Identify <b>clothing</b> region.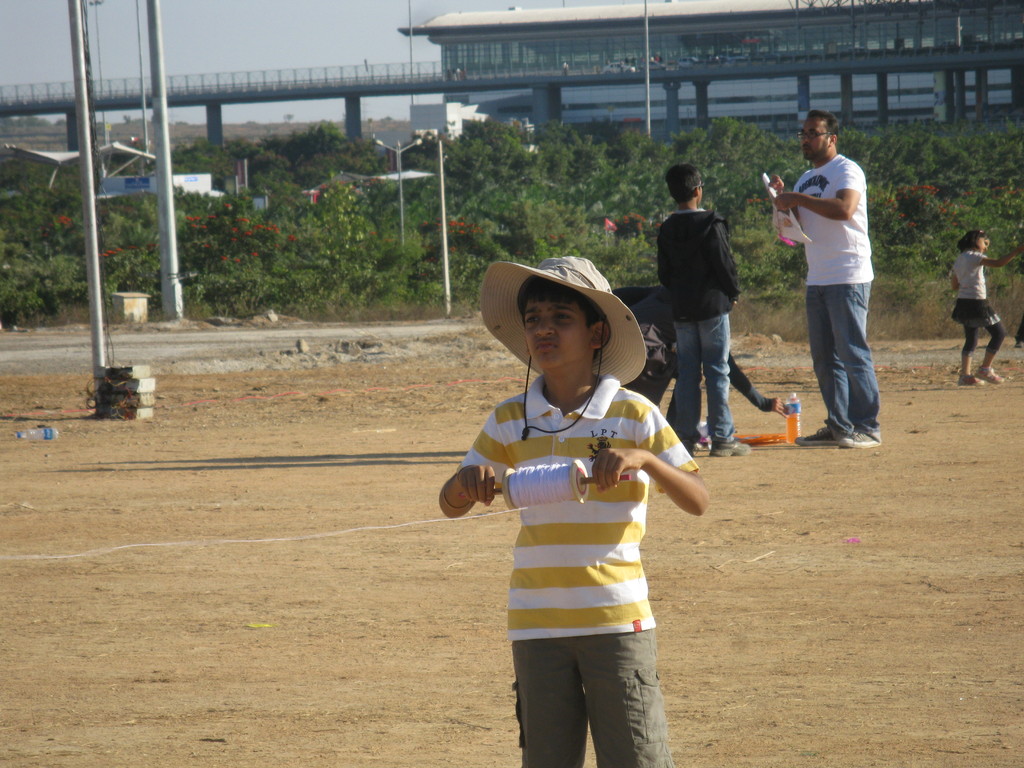
Region: Rect(792, 152, 872, 286).
